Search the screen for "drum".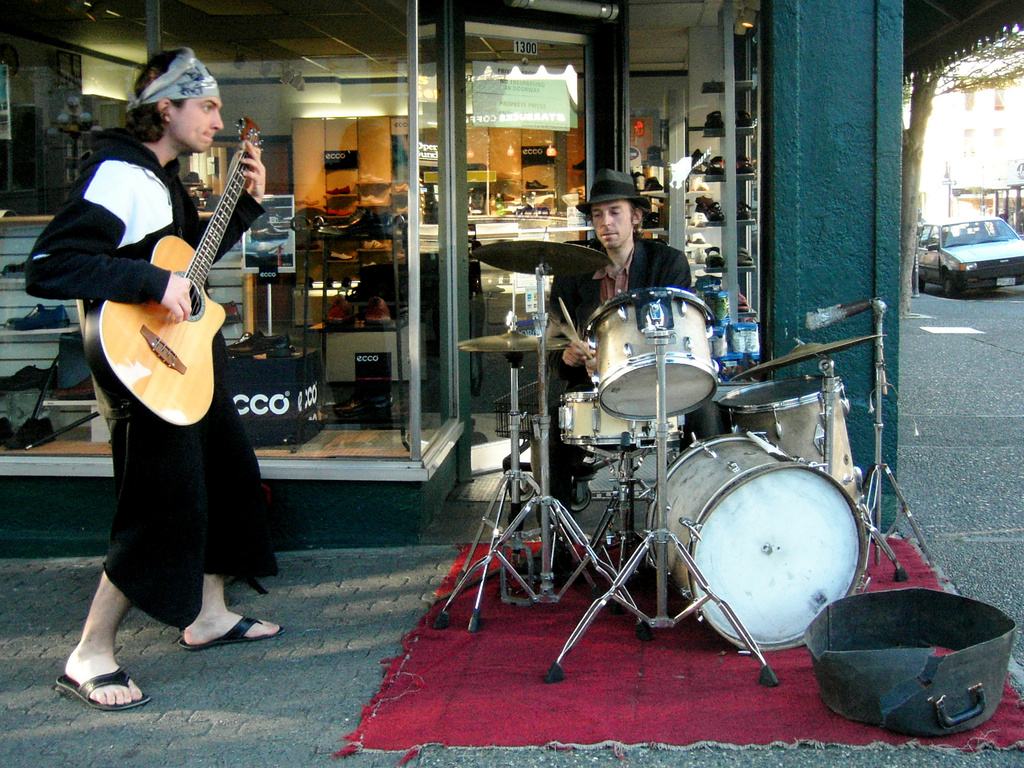
Found at 644:431:895:650.
